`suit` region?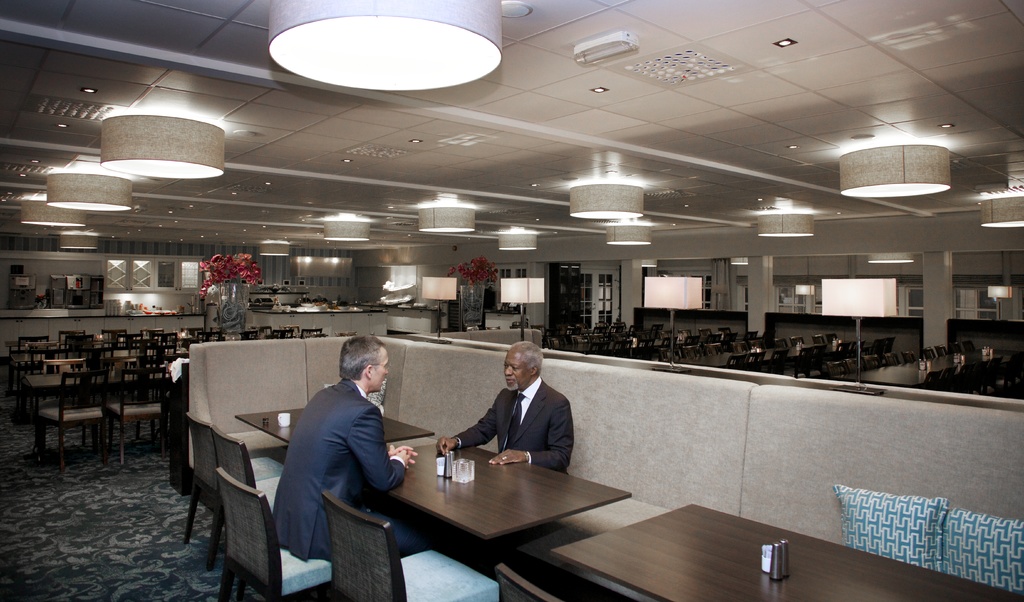
crop(269, 376, 406, 564)
